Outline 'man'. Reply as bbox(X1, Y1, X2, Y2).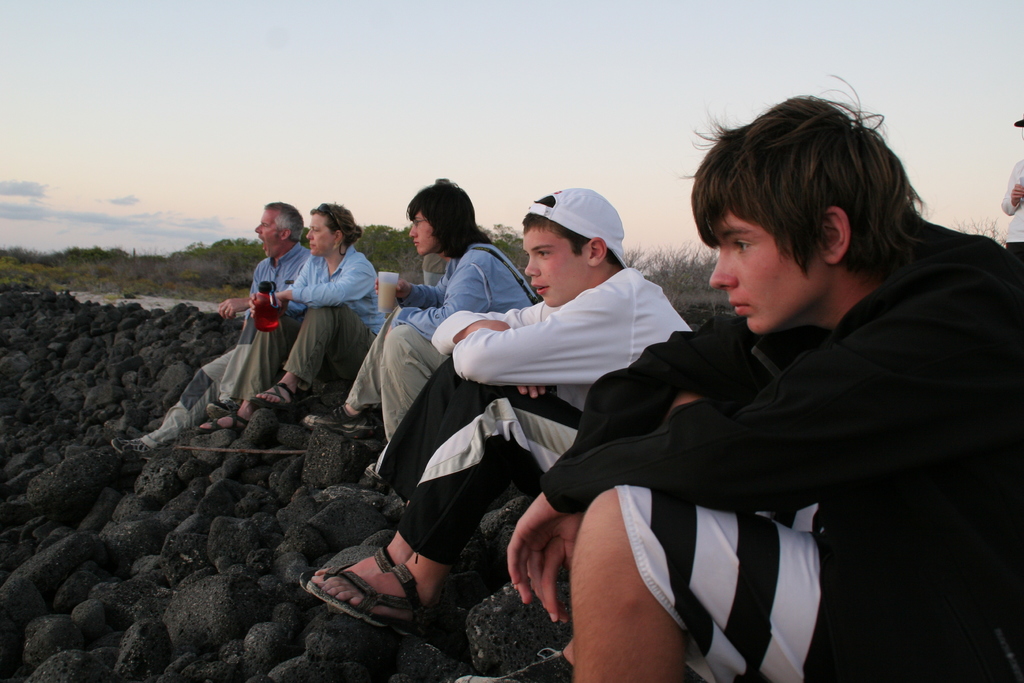
bbox(104, 199, 310, 467).
